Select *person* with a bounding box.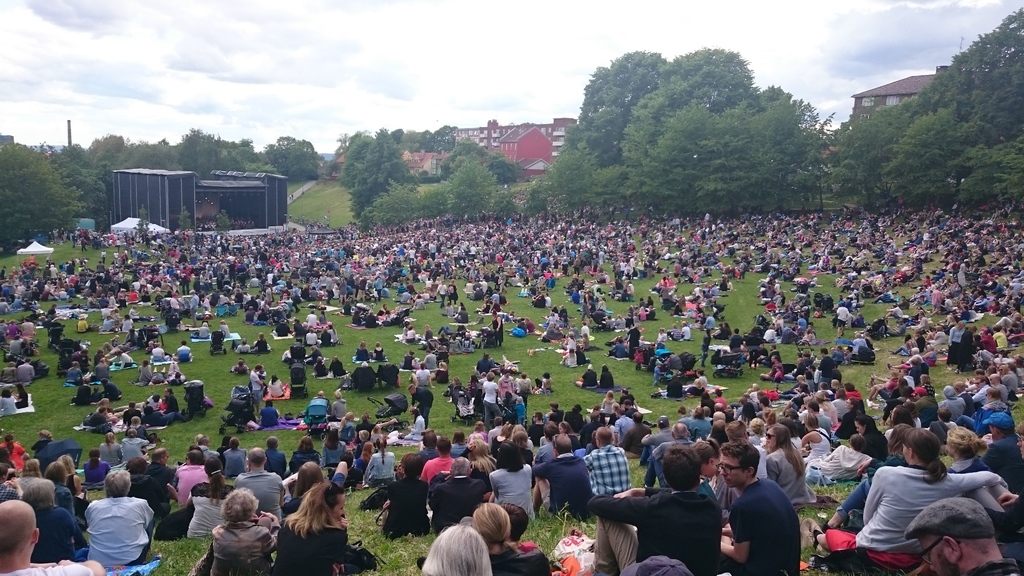
150/342/164/358.
